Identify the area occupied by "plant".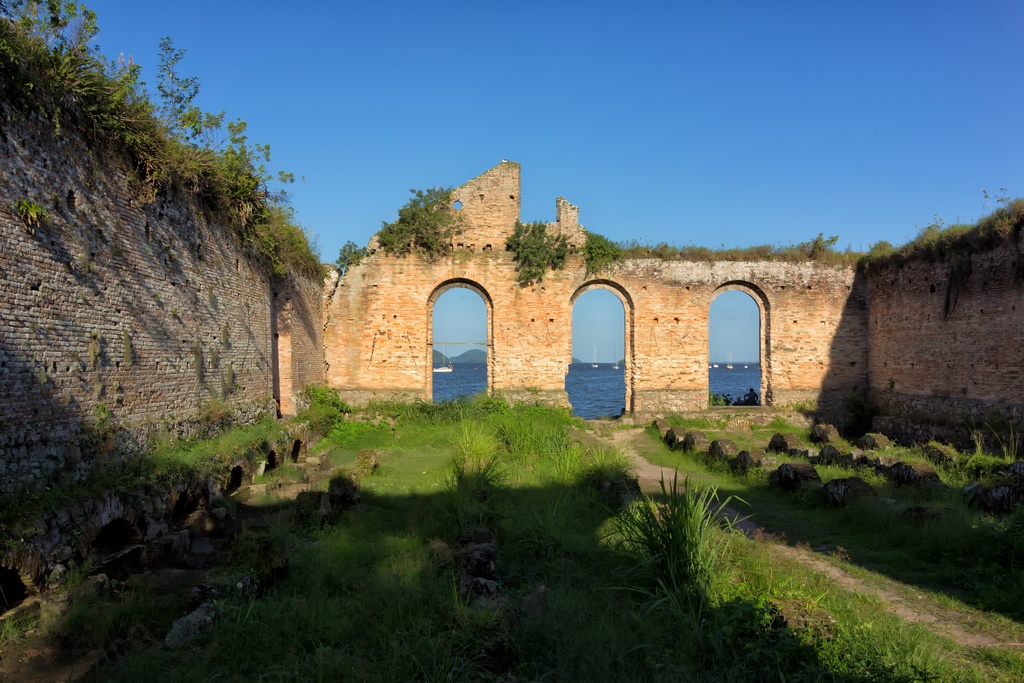
Area: (x1=977, y1=183, x2=1023, y2=251).
